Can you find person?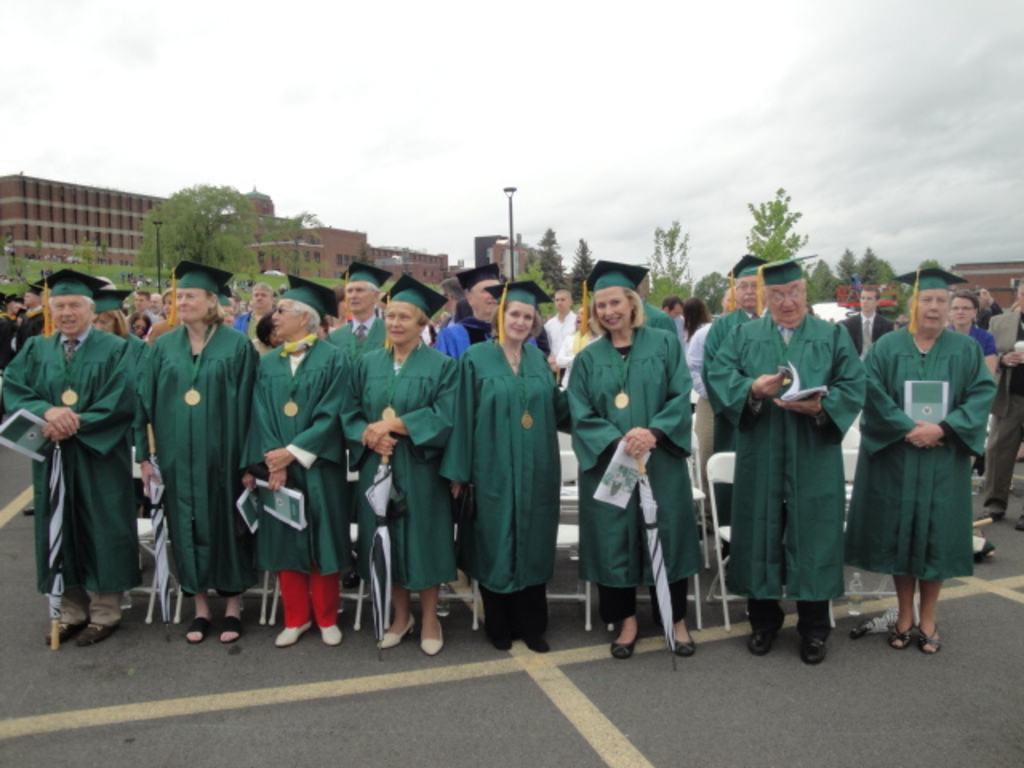
Yes, bounding box: 445,264,536,365.
